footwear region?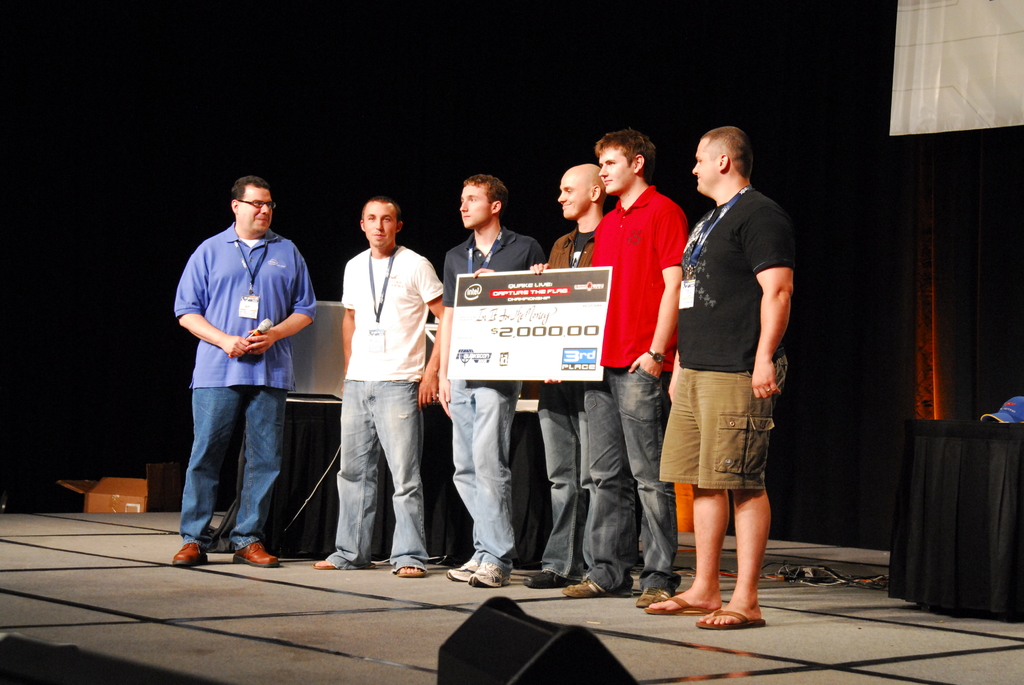
detection(314, 562, 342, 572)
